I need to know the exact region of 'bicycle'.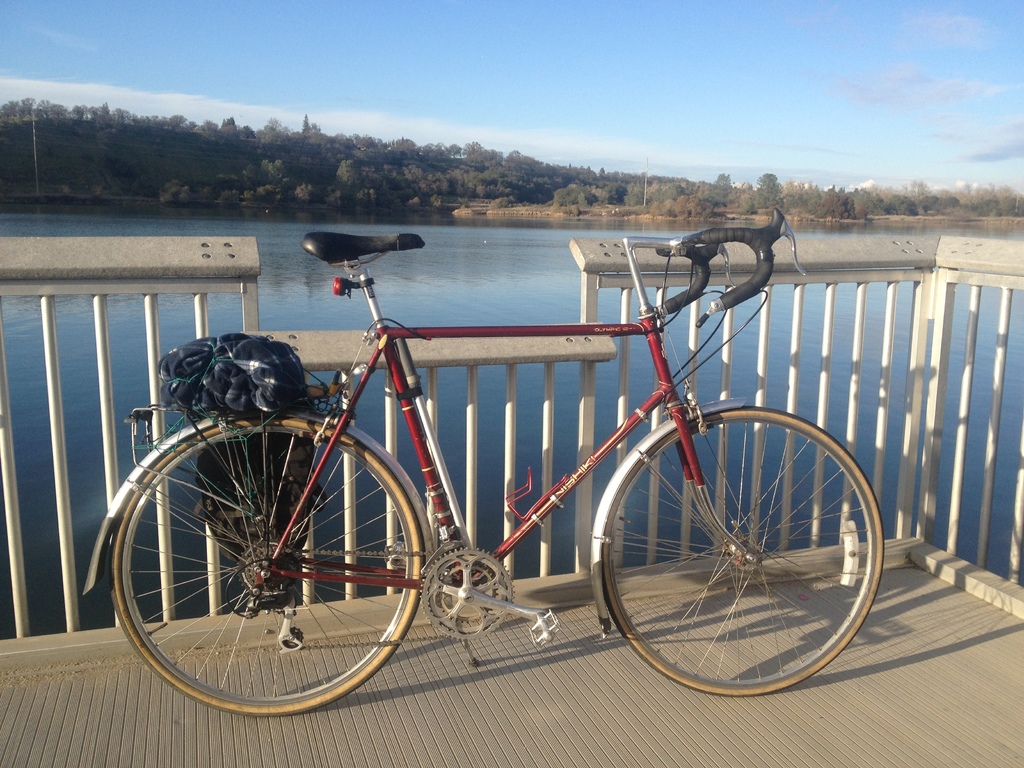
Region: box(84, 231, 883, 693).
